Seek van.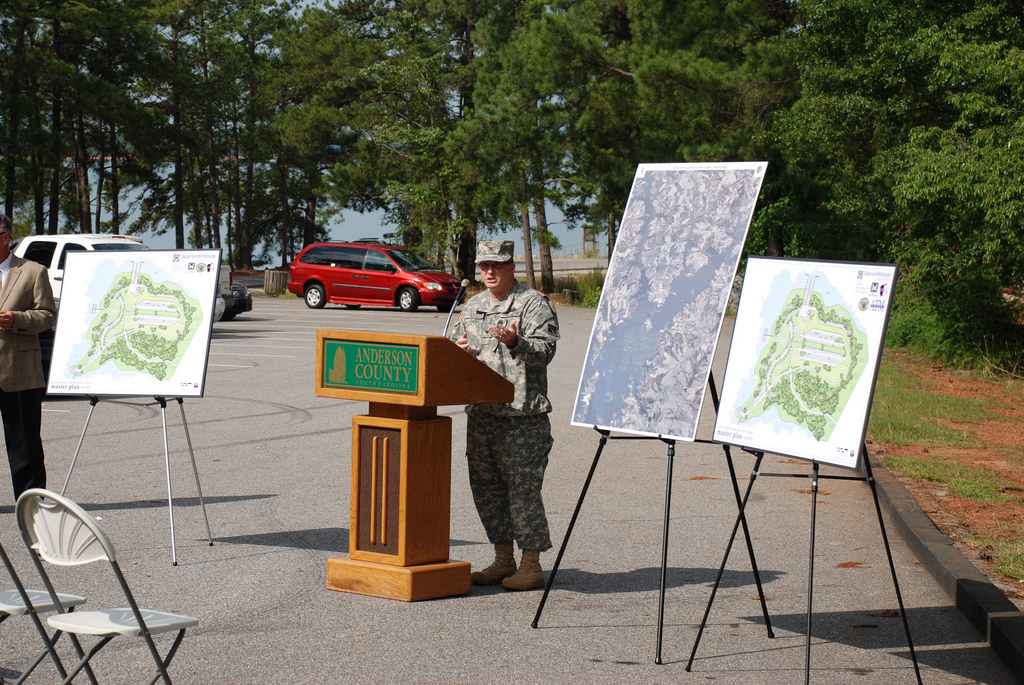
left=283, top=238, right=469, bottom=310.
